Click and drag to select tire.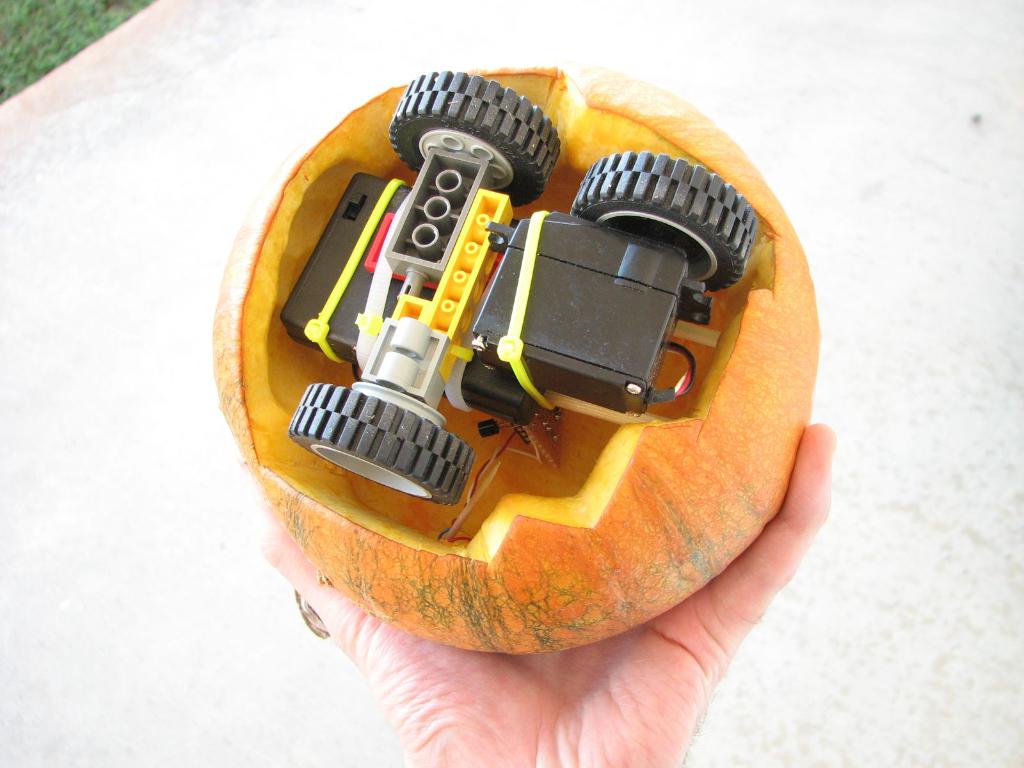
Selection: (left=388, top=69, right=561, bottom=211).
